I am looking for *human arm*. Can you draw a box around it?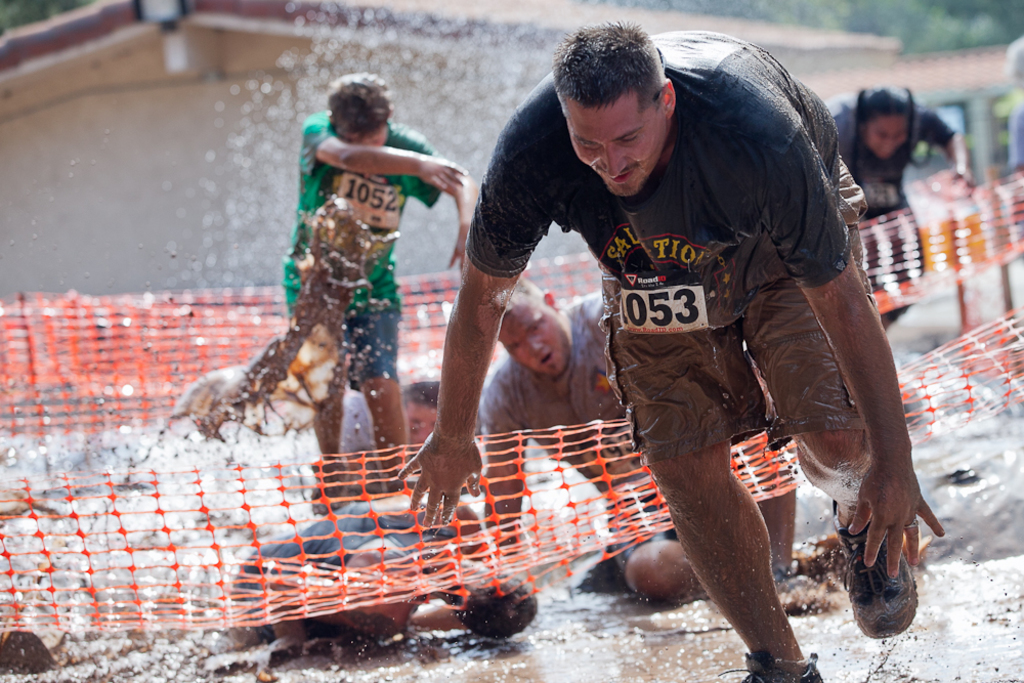
Sure, the bounding box is 402:122:473:278.
